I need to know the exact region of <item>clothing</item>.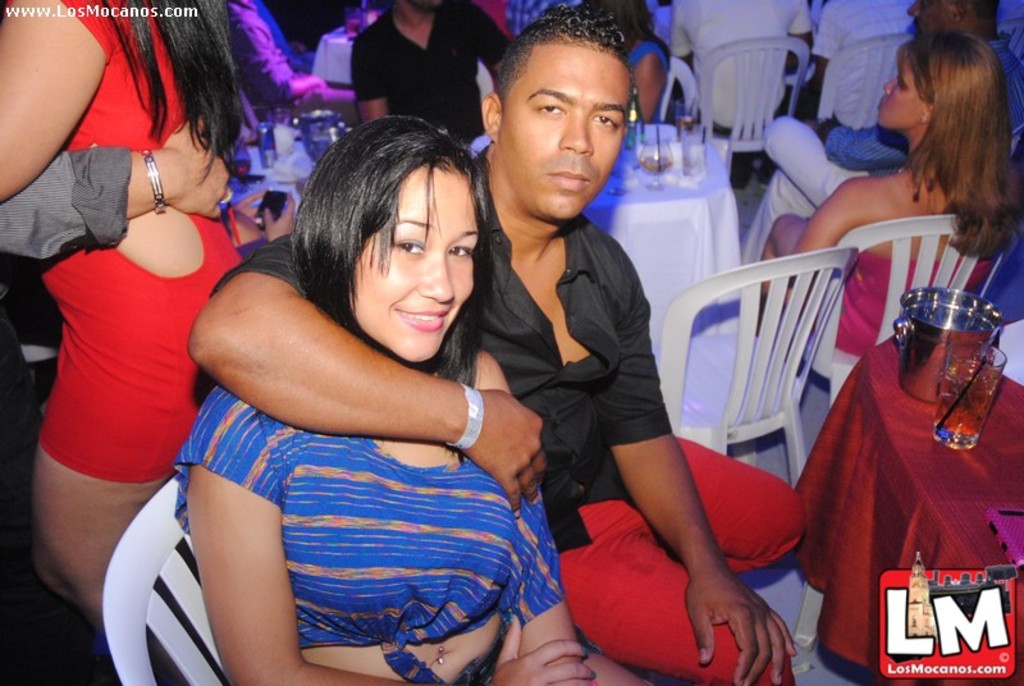
Region: [x1=840, y1=257, x2=979, y2=353].
